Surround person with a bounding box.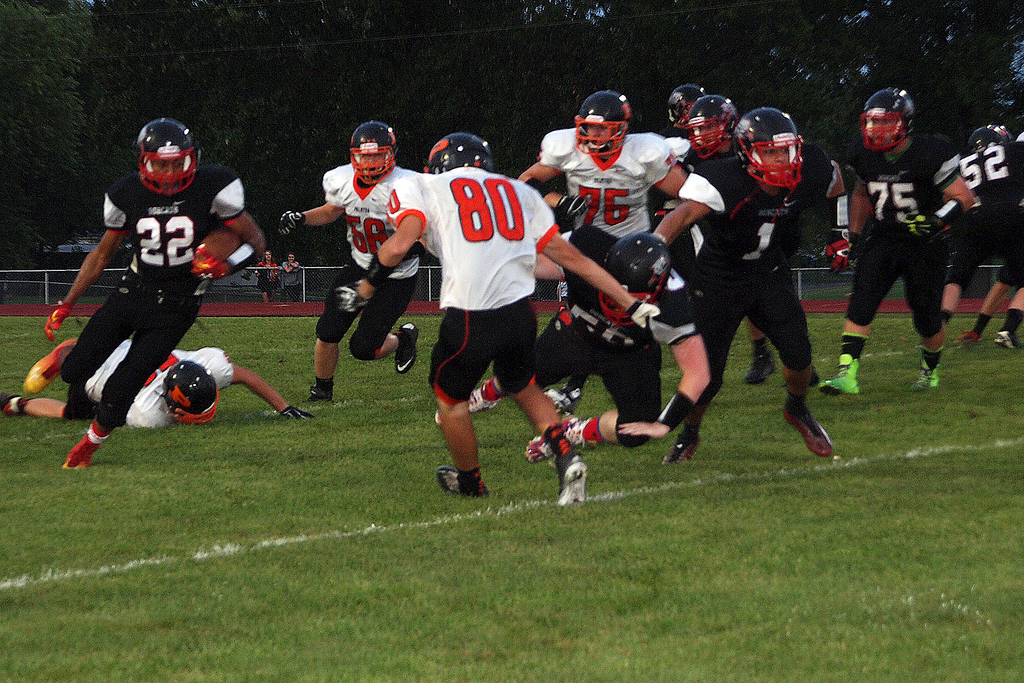
279, 251, 303, 299.
